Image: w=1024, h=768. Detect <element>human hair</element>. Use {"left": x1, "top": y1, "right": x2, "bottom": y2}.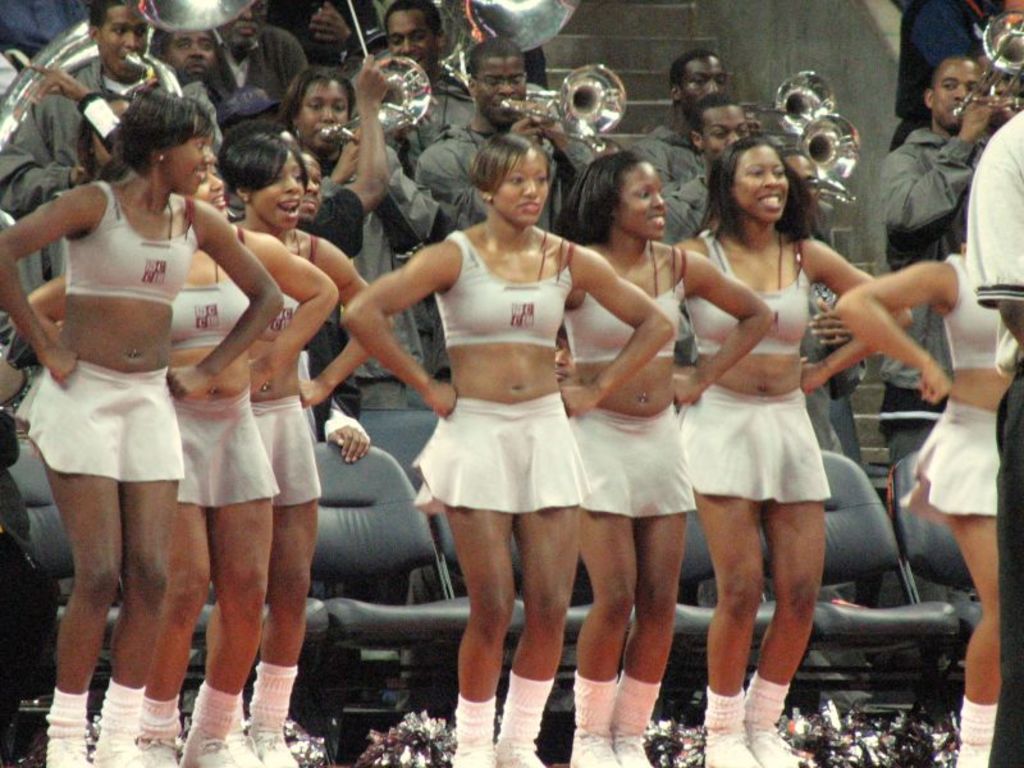
{"left": 668, "top": 46, "right": 723, "bottom": 100}.
